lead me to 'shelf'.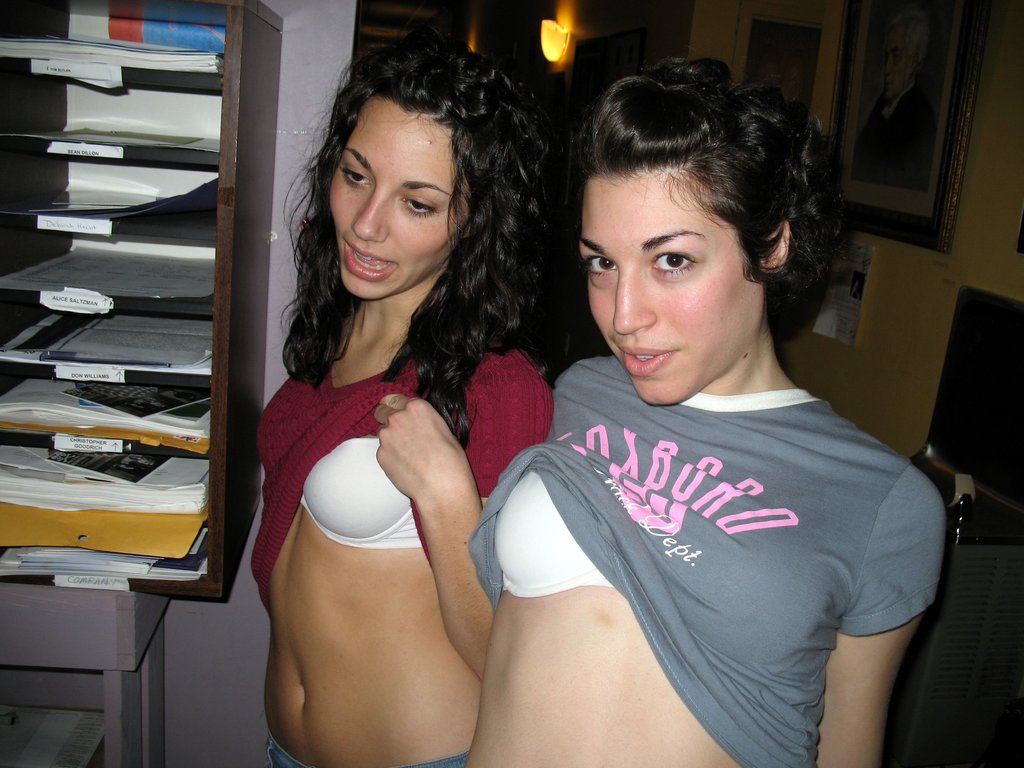
Lead to (0,236,214,321).
